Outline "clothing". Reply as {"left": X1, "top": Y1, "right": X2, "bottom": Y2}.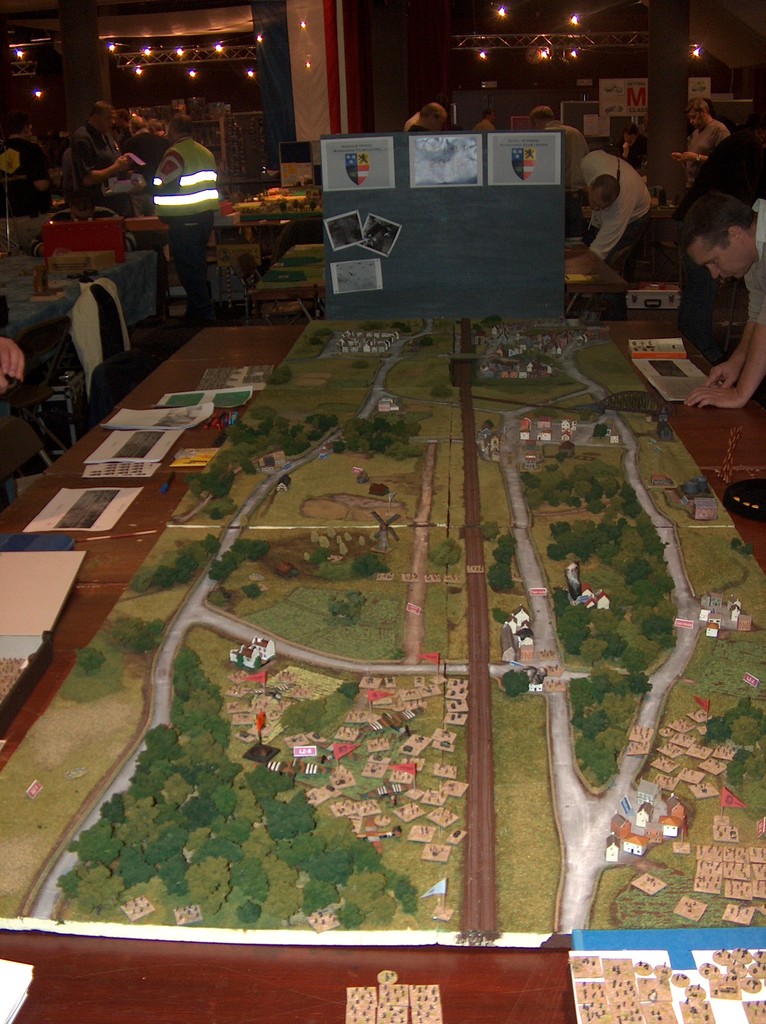
{"left": 397, "top": 110, "right": 427, "bottom": 141}.
